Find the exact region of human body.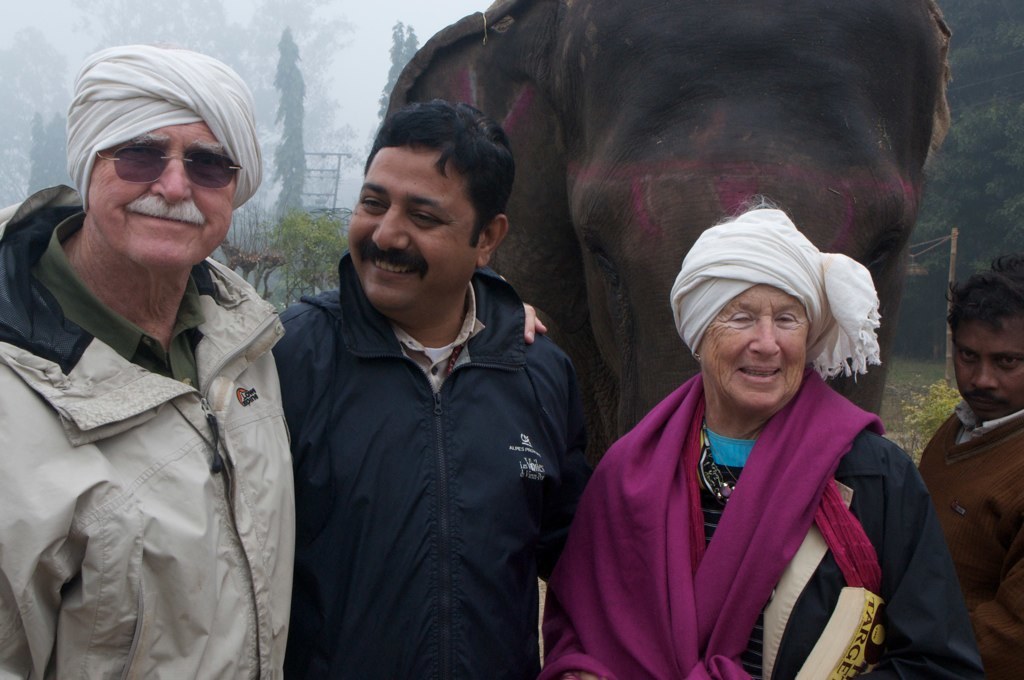
Exact region: 0 197 550 679.
